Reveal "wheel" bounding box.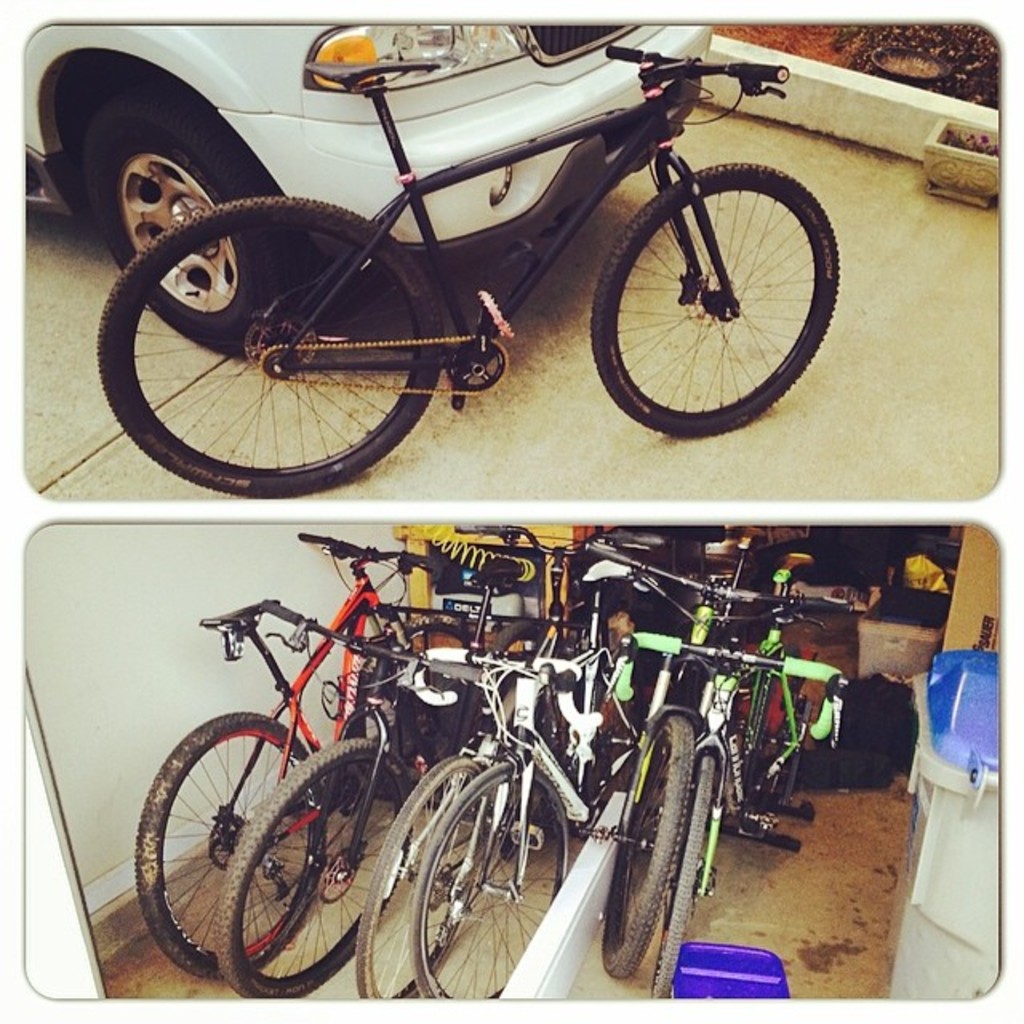
Revealed: <bbox>131, 704, 346, 987</bbox>.
